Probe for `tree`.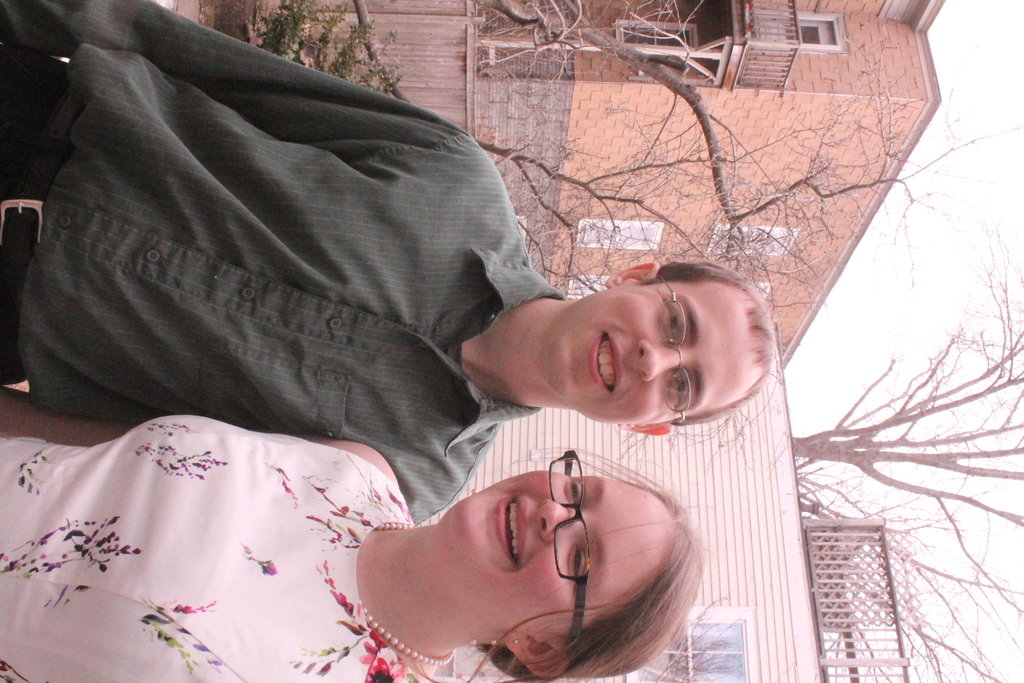
Probe result: (787,209,1023,682).
